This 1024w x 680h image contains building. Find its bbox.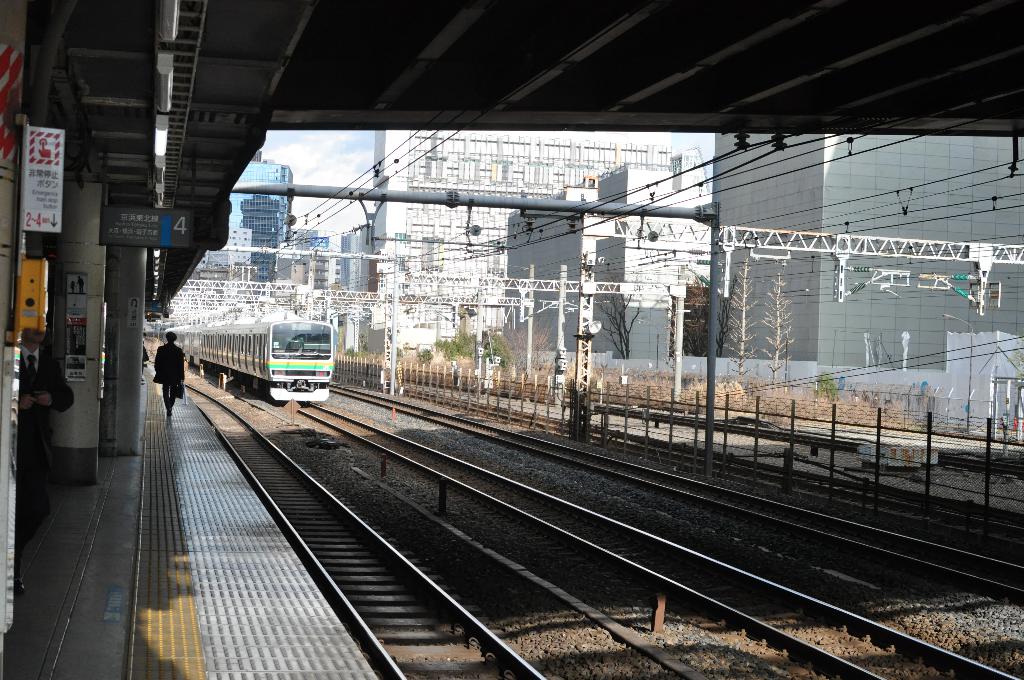
(344,229,367,296).
